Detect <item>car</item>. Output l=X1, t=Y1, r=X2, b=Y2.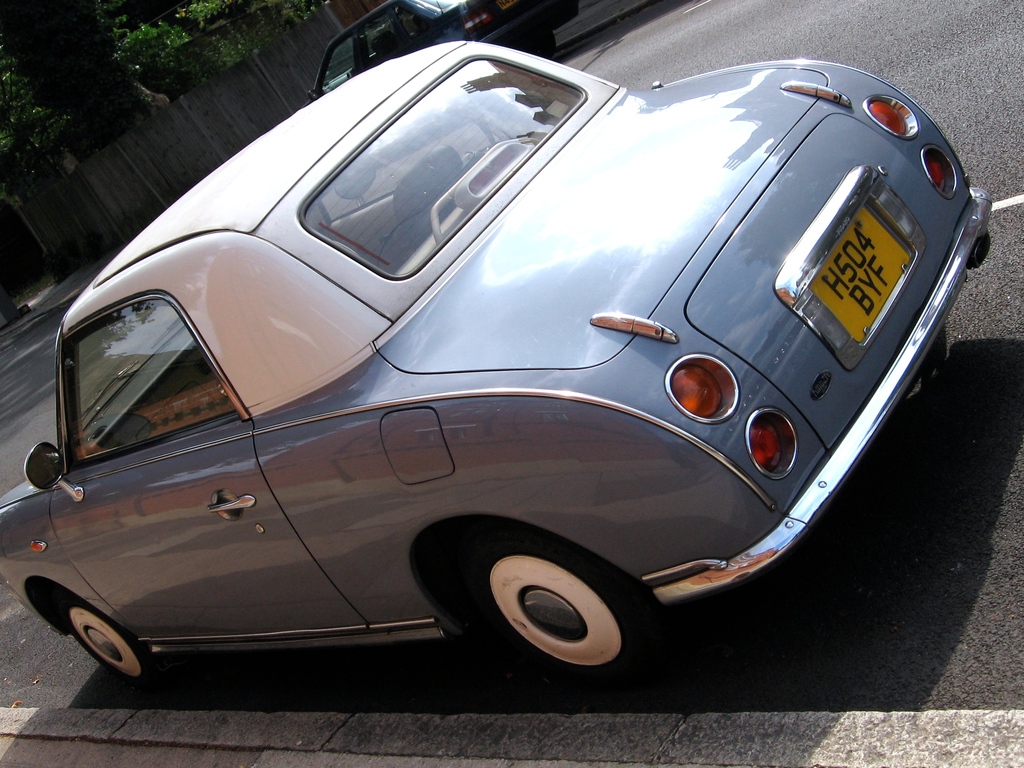
l=304, t=0, r=584, b=95.
